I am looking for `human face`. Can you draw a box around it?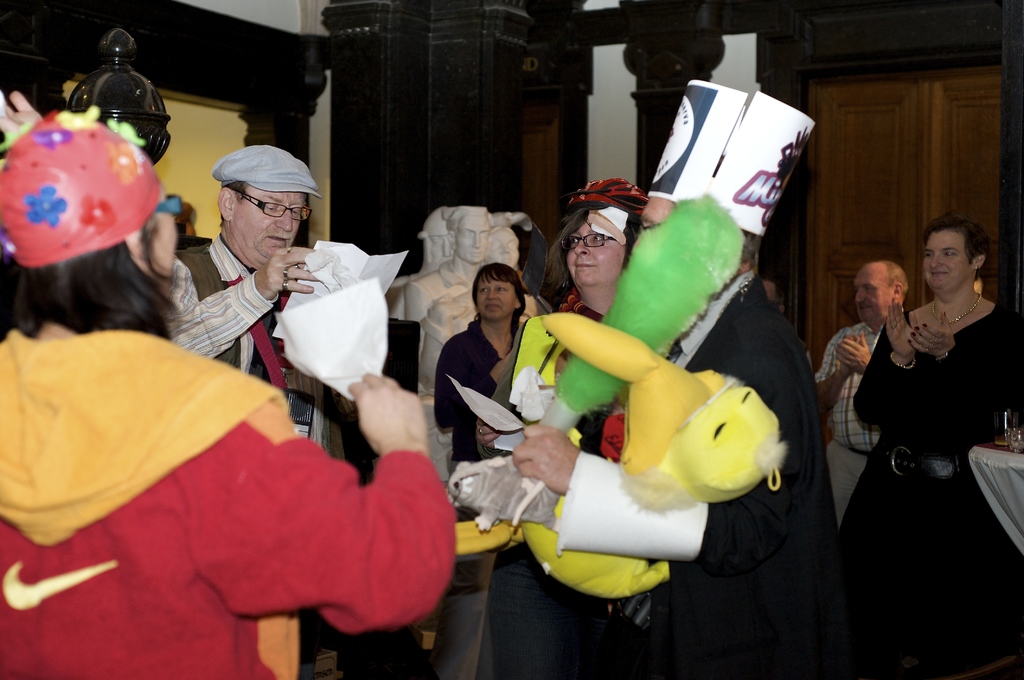
Sure, the bounding box is Rect(492, 228, 519, 267).
